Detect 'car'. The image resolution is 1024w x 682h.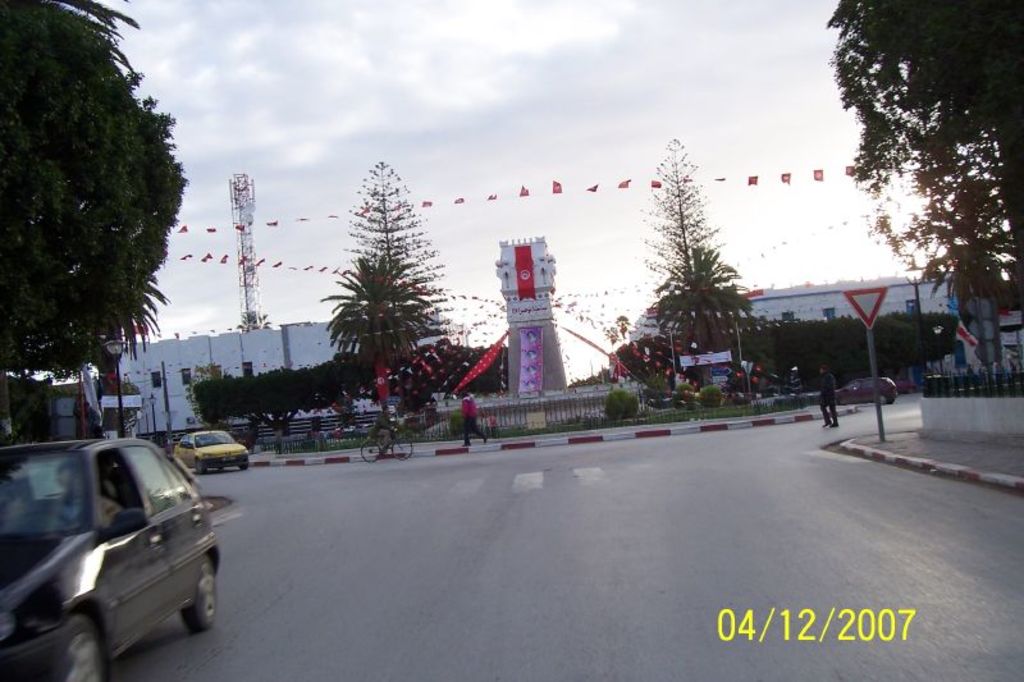
[0,417,237,681].
